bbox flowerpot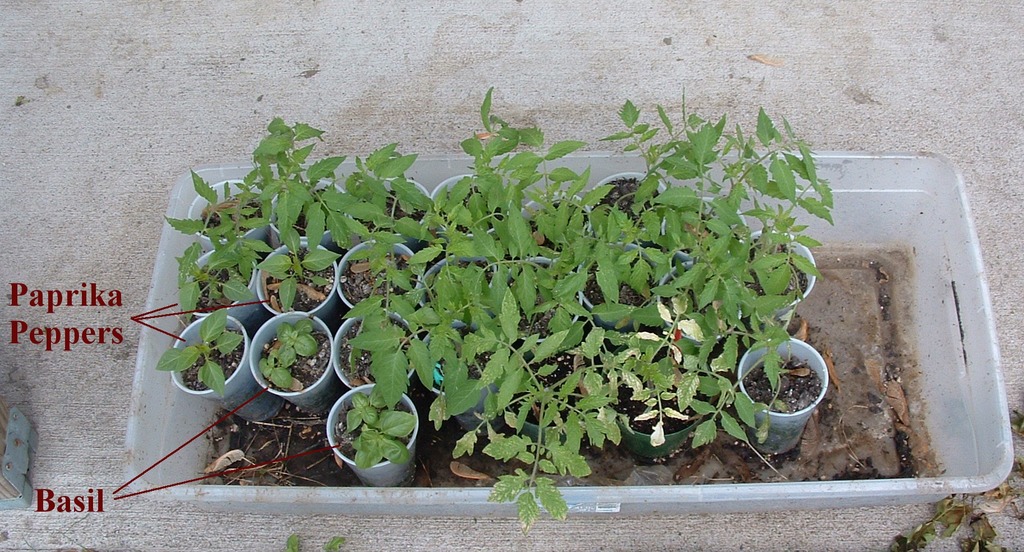
bbox=[186, 181, 264, 247]
